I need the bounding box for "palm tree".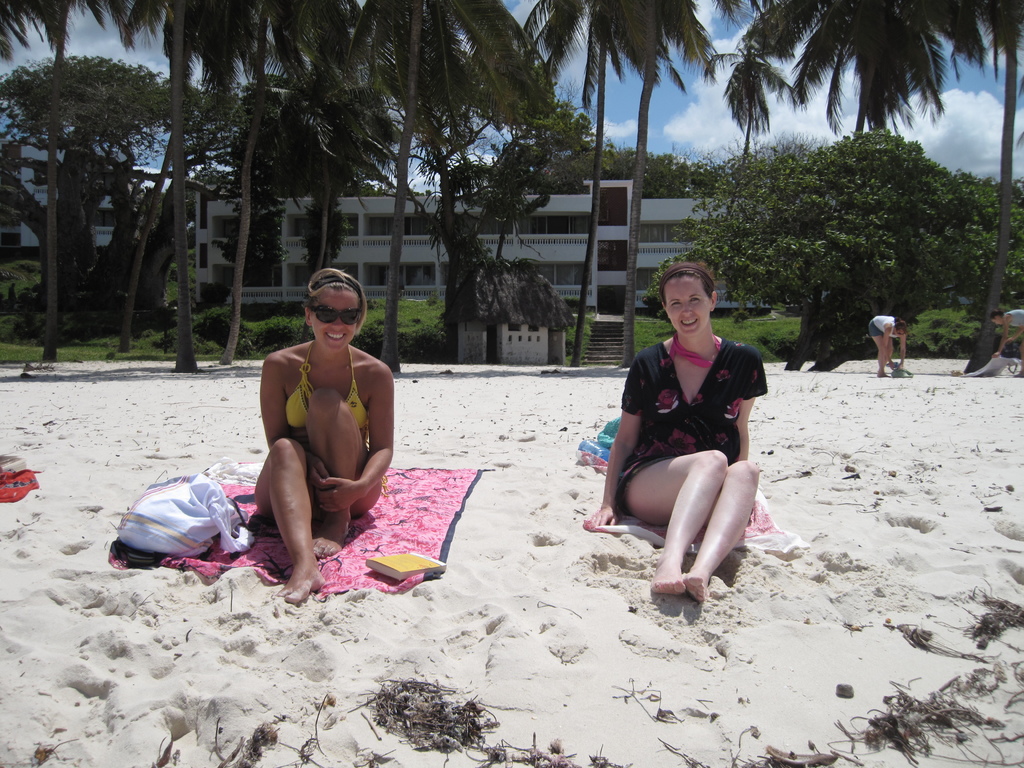
Here it is: <region>536, 0, 673, 311</region>.
